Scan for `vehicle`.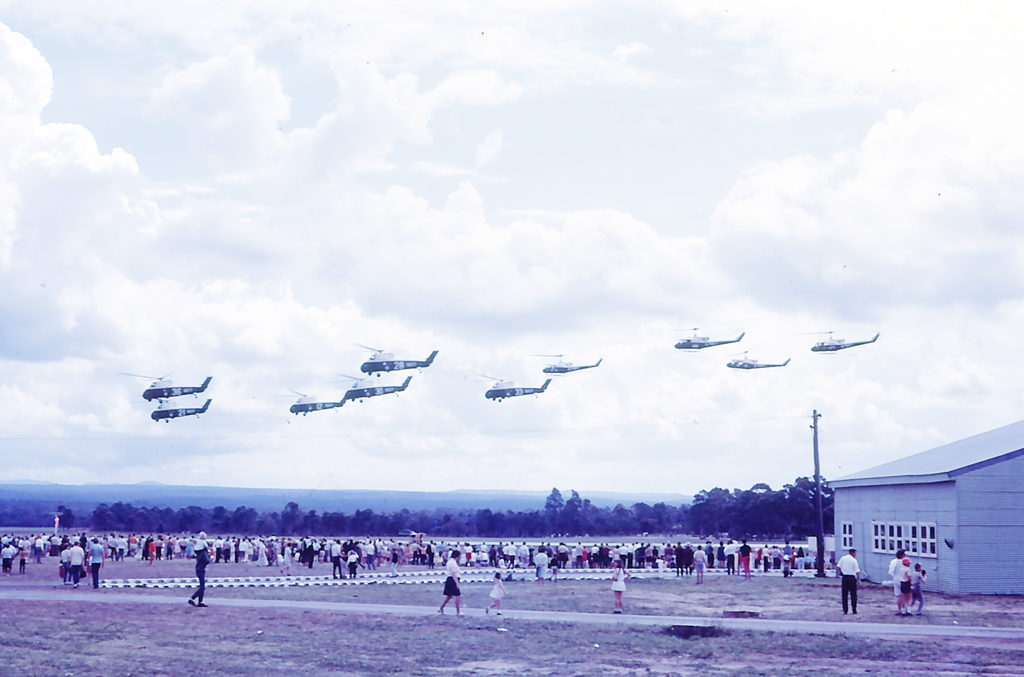
Scan result: pyautogui.locateOnScreen(149, 399, 215, 426).
